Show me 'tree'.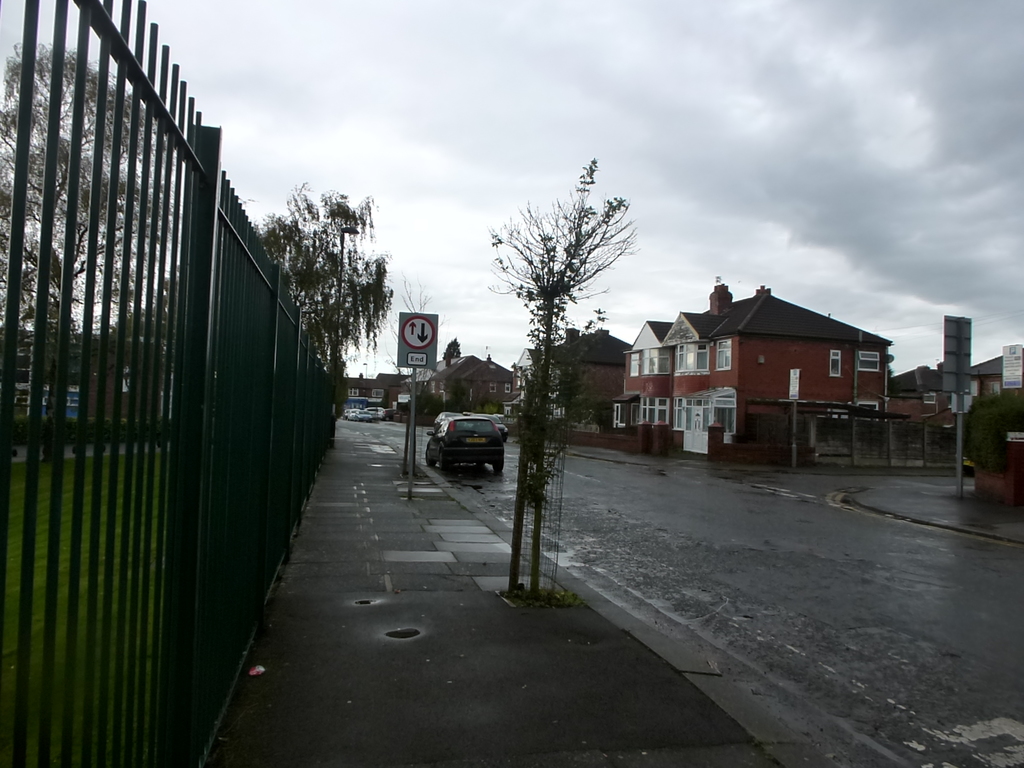
'tree' is here: region(0, 135, 169, 466).
